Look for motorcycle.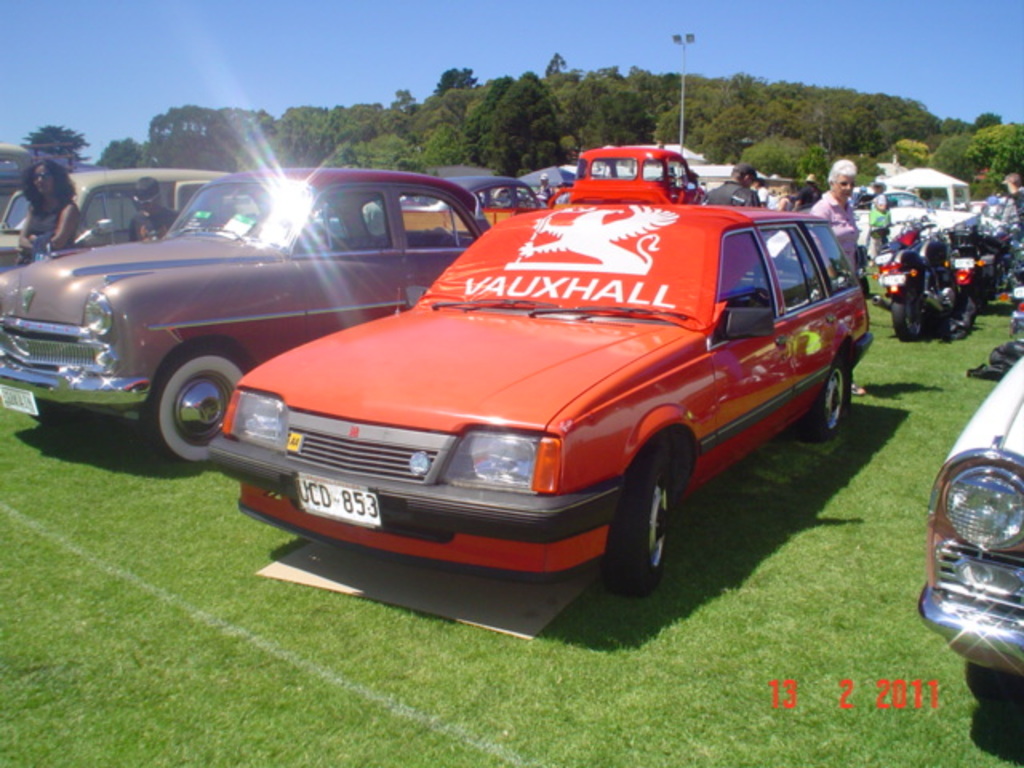
Found: l=875, t=211, r=938, b=275.
